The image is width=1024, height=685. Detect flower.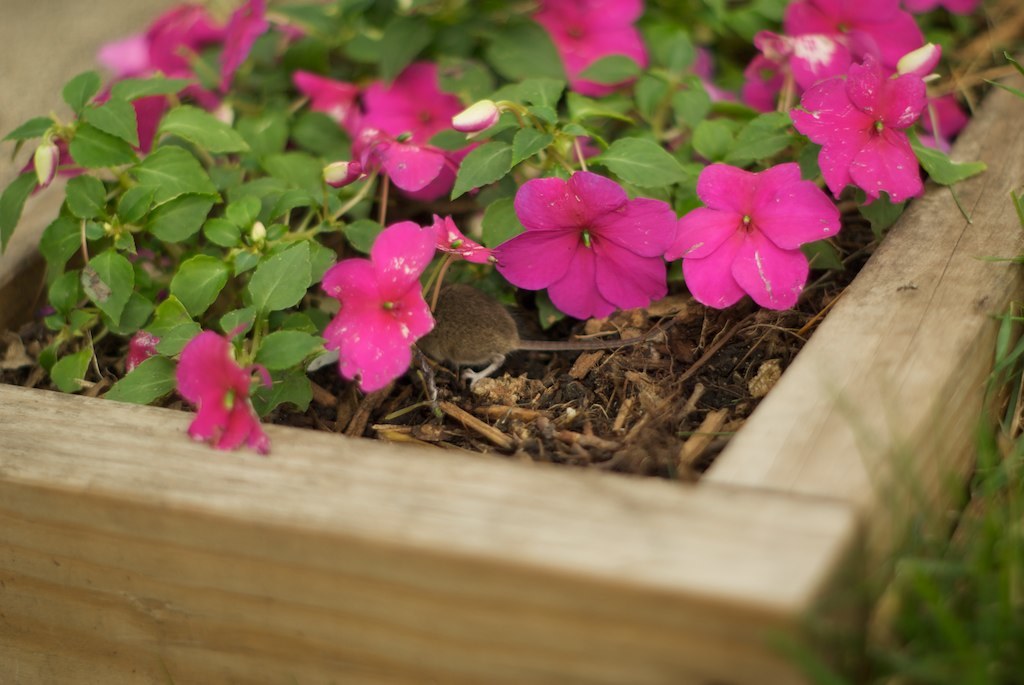
Detection: (x1=94, y1=4, x2=235, y2=161).
